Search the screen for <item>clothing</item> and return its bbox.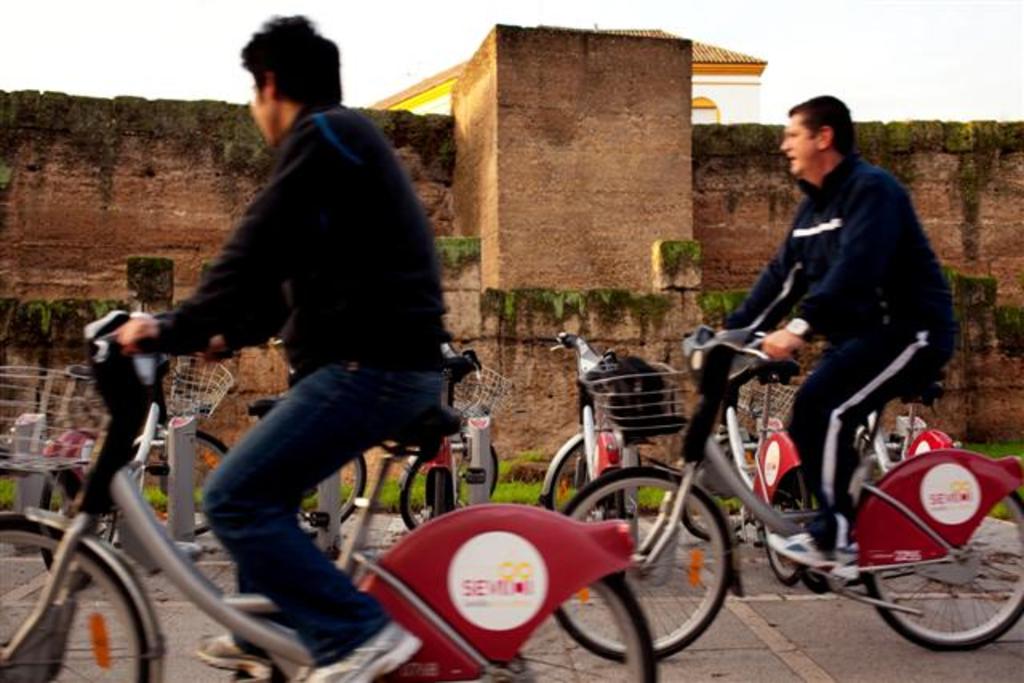
Found: BBox(726, 147, 963, 579).
